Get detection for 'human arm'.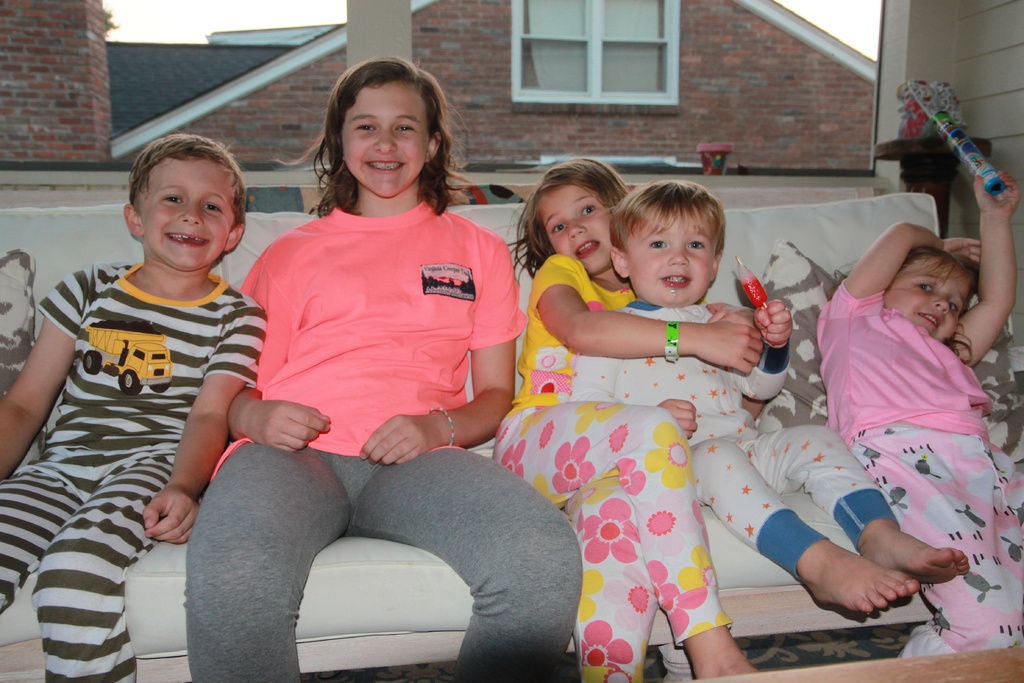
Detection: left=0, top=266, right=95, bottom=483.
